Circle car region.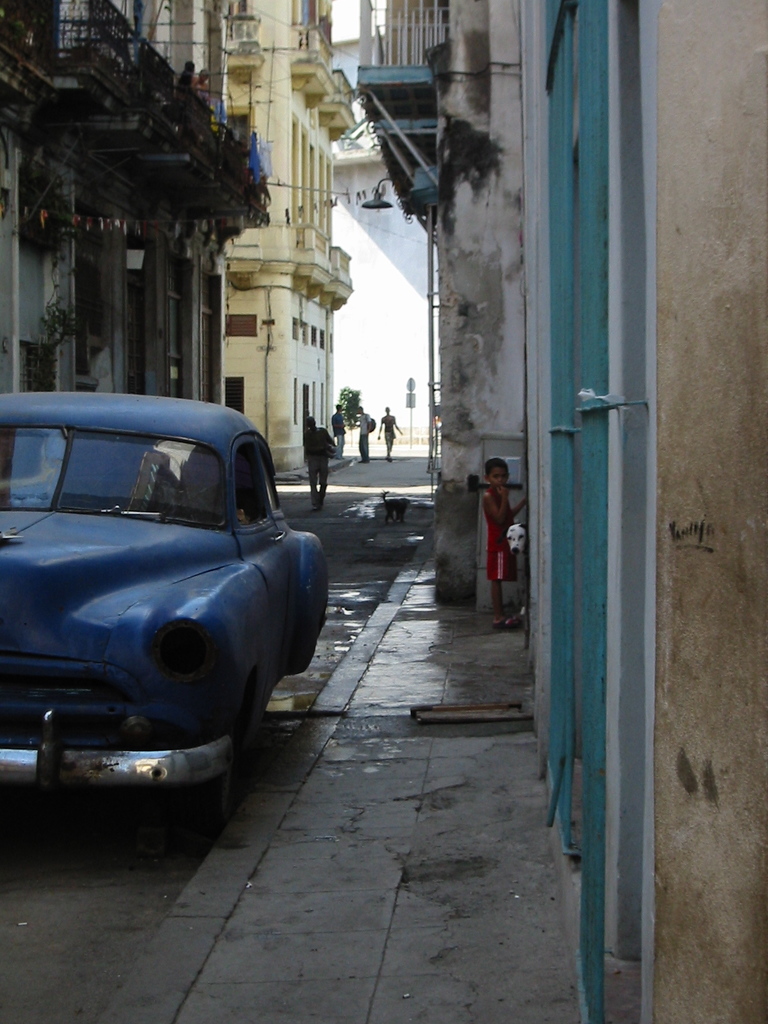
Region: bbox(0, 389, 336, 826).
